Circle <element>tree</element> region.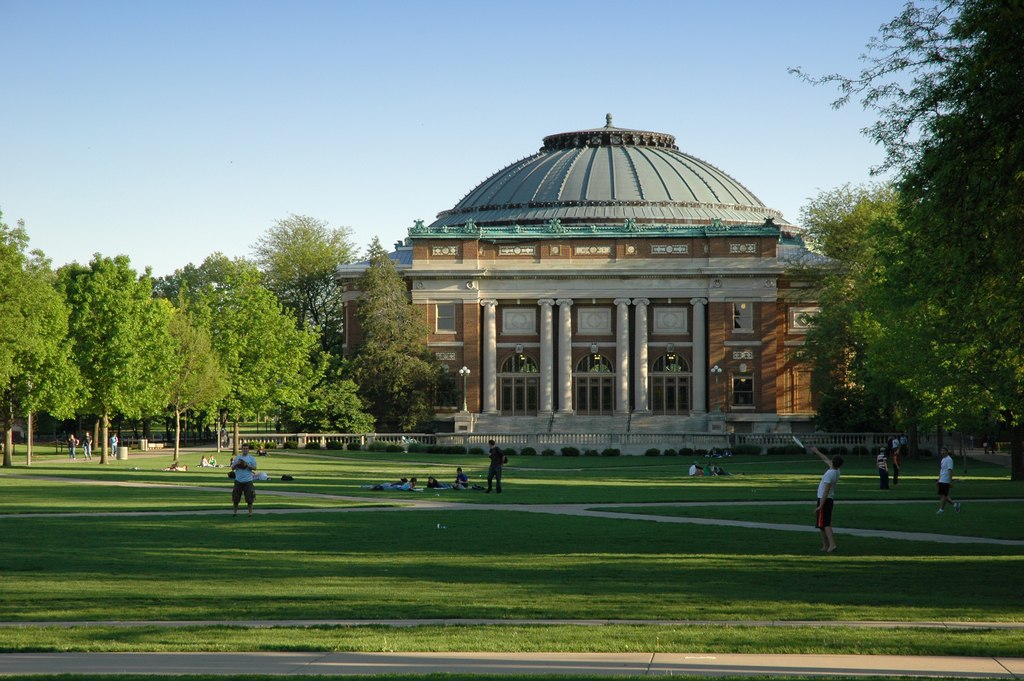
Region: {"left": 0, "top": 199, "right": 88, "bottom": 470}.
